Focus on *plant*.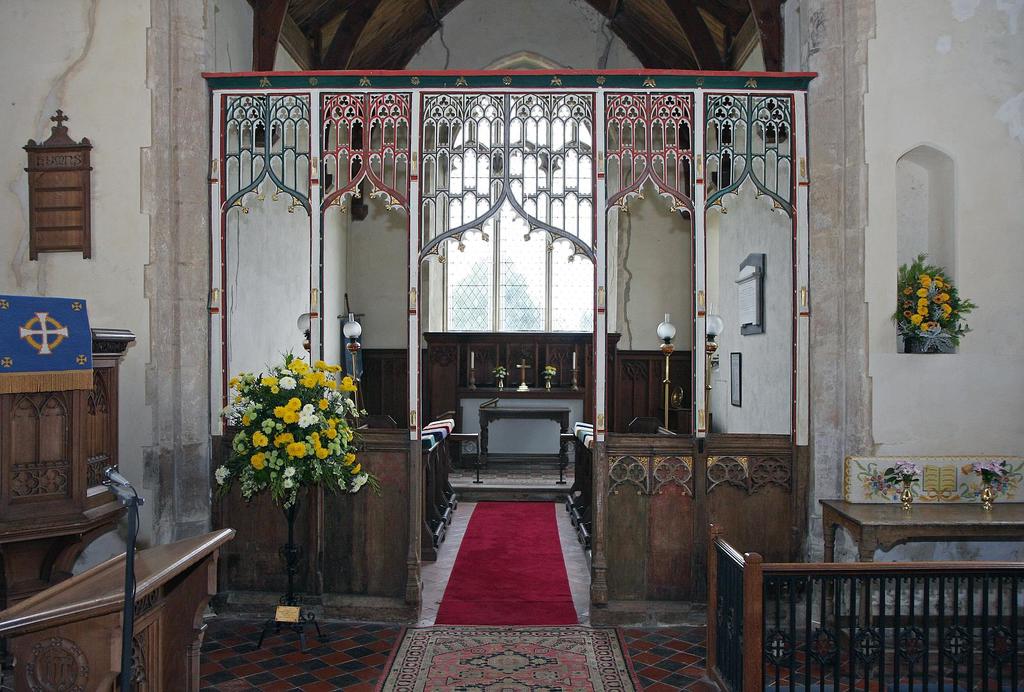
Focused at {"left": 884, "top": 457, "right": 924, "bottom": 512}.
